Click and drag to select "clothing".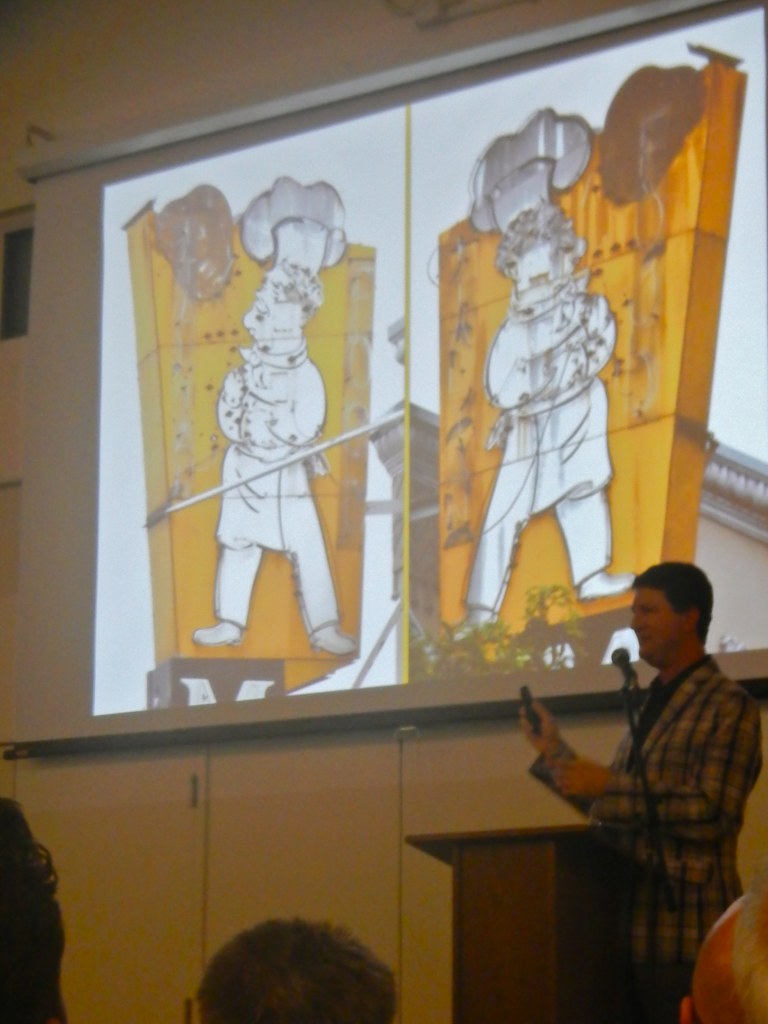
Selection: <bbox>548, 609, 751, 955</bbox>.
